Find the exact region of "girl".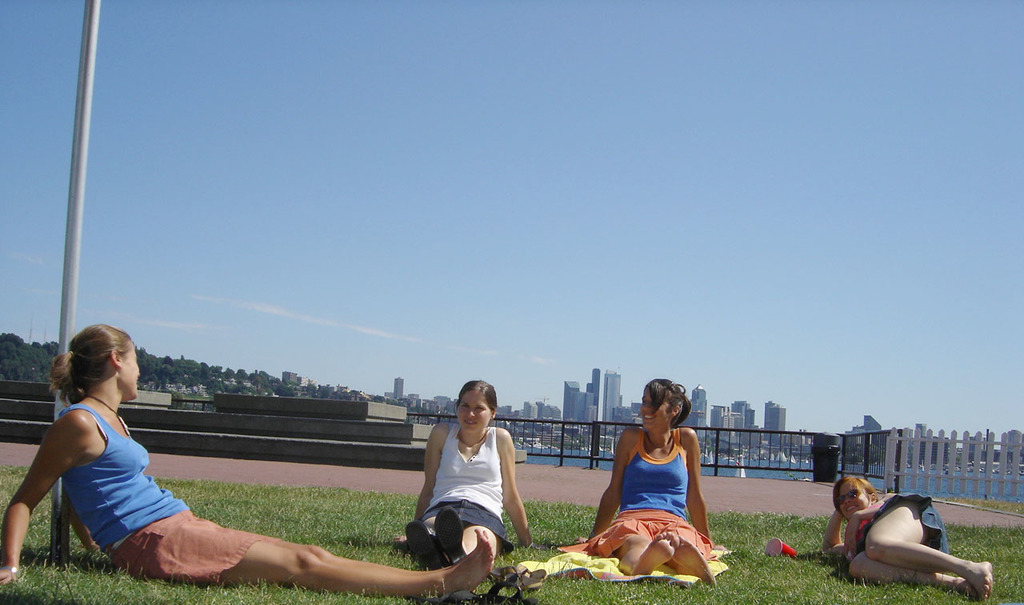
Exact region: pyautogui.locateOnScreen(392, 379, 535, 555).
